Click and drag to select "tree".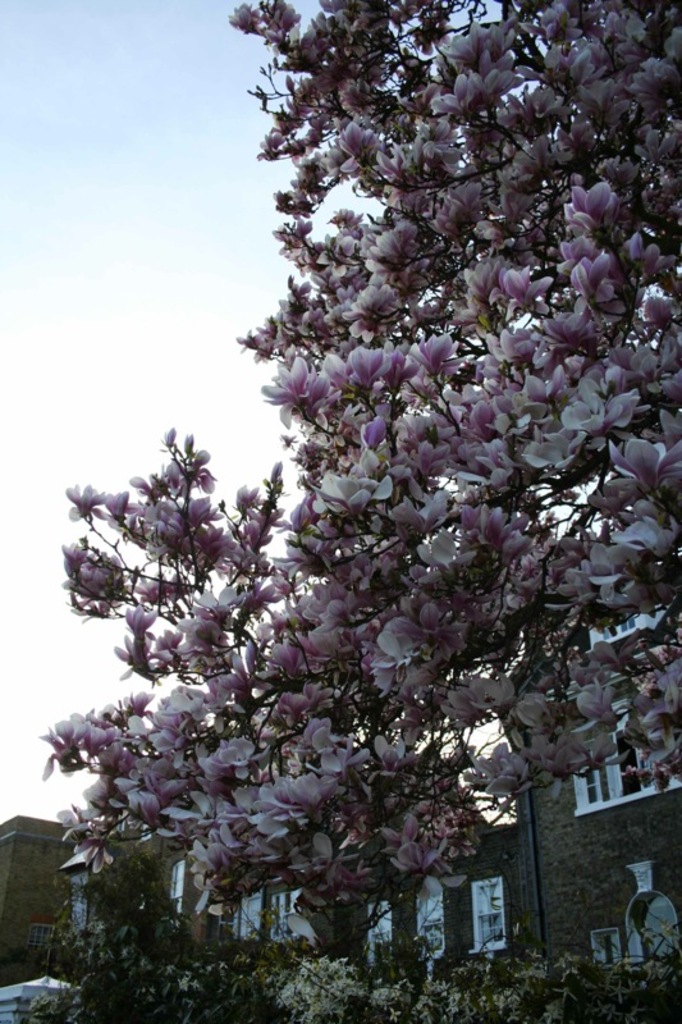
Selection: <box>32,6,670,1014</box>.
